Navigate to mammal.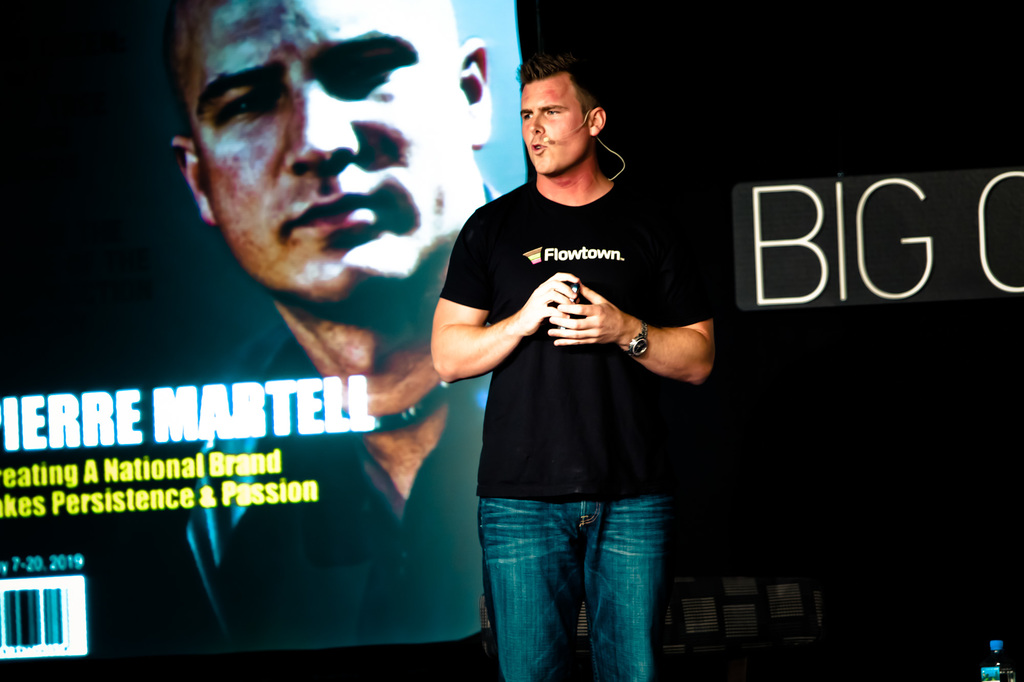
Navigation target: [x1=428, y1=93, x2=714, y2=635].
